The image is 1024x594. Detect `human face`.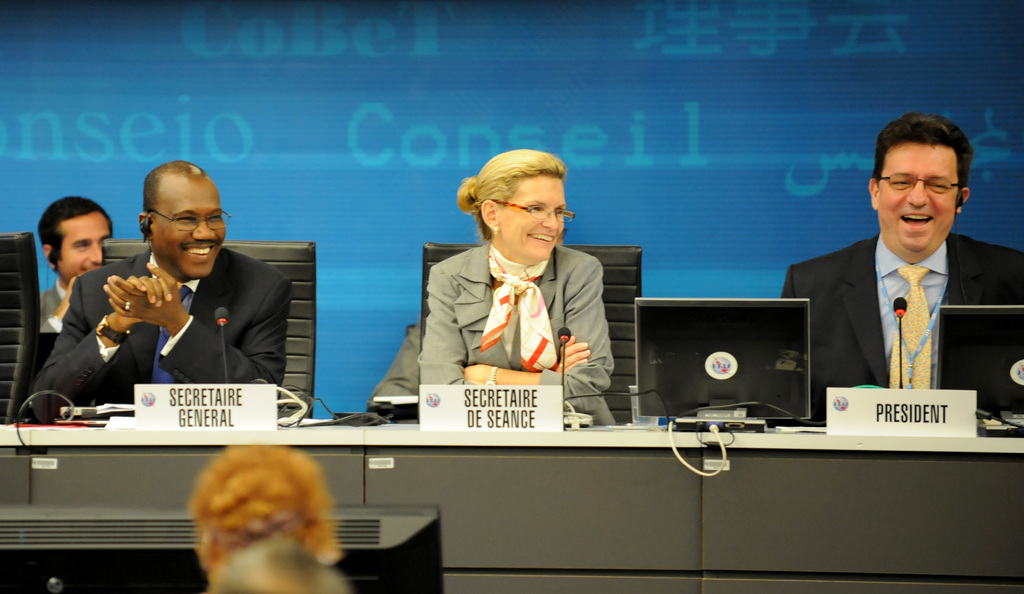
Detection: region(496, 172, 572, 258).
